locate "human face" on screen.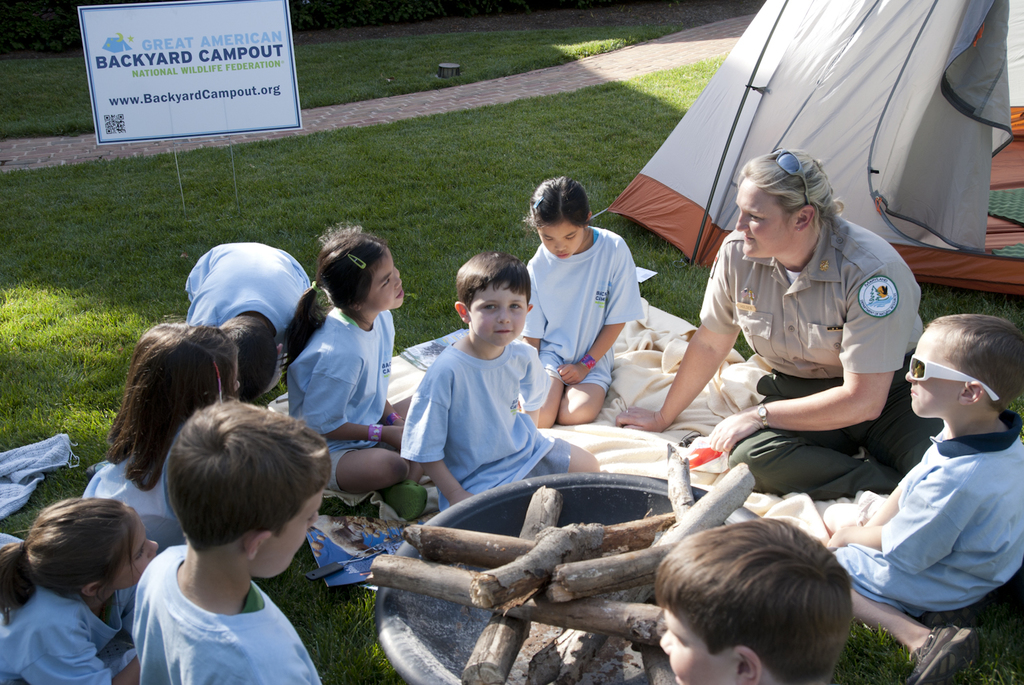
On screen at {"left": 473, "top": 279, "right": 526, "bottom": 346}.
